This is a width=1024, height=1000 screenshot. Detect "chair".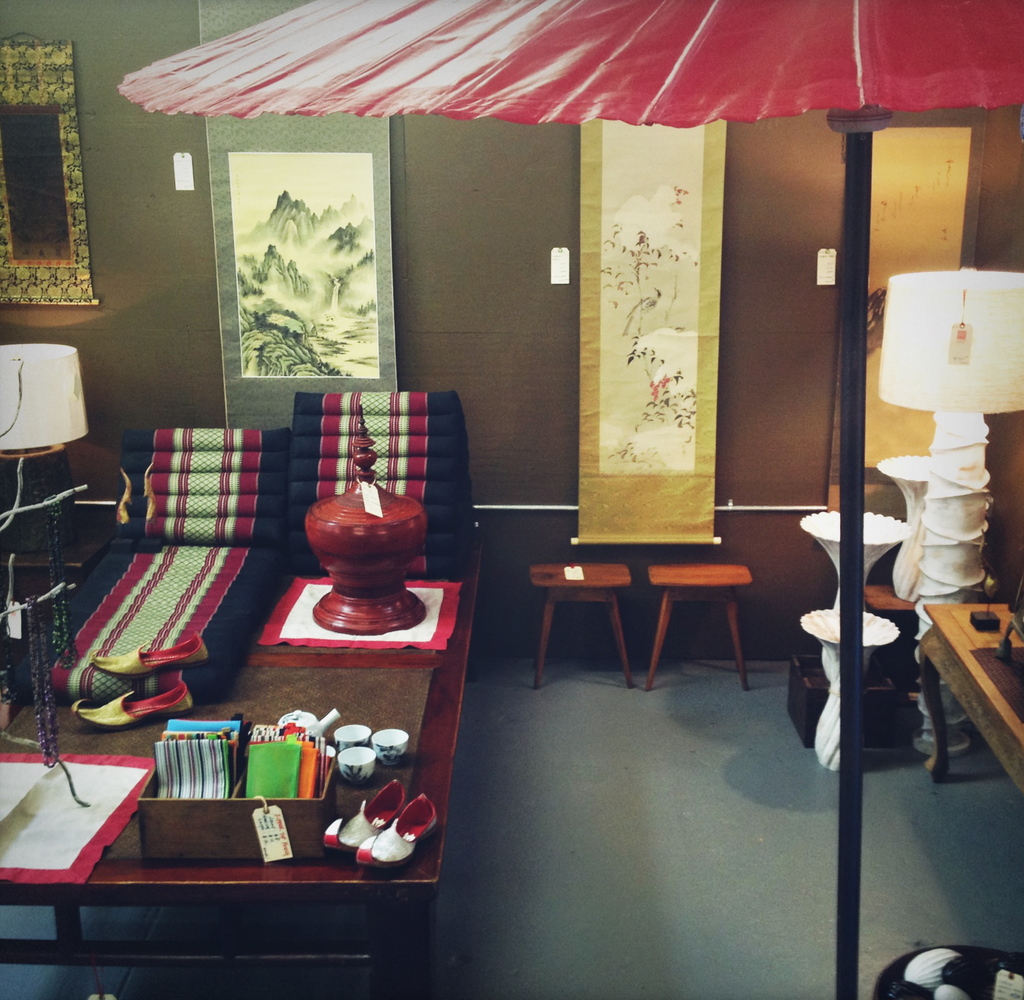
42,421,292,698.
